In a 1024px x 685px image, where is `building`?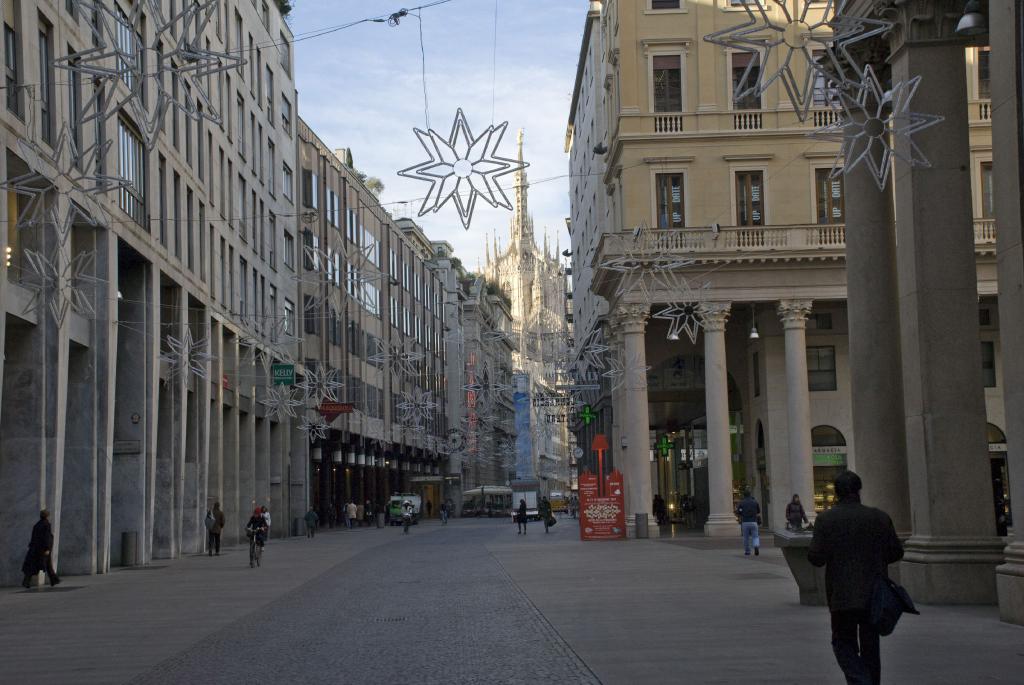
<region>447, 252, 515, 514</region>.
